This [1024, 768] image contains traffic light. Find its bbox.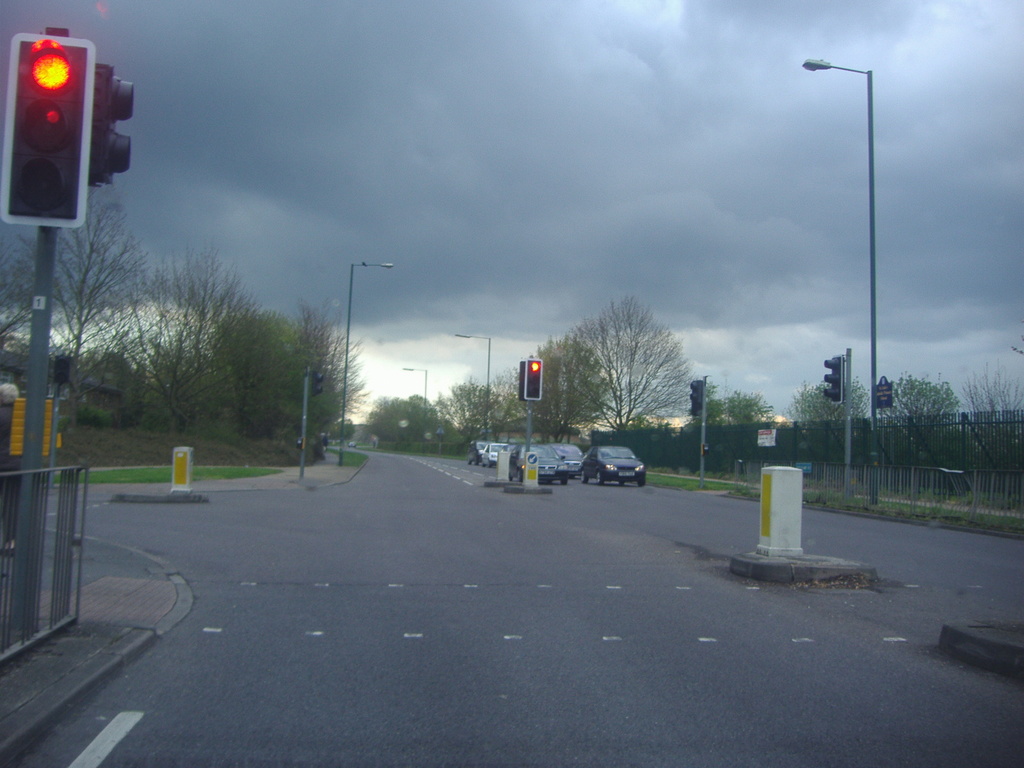
[x1=691, y1=380, x2=701, y2=417].
